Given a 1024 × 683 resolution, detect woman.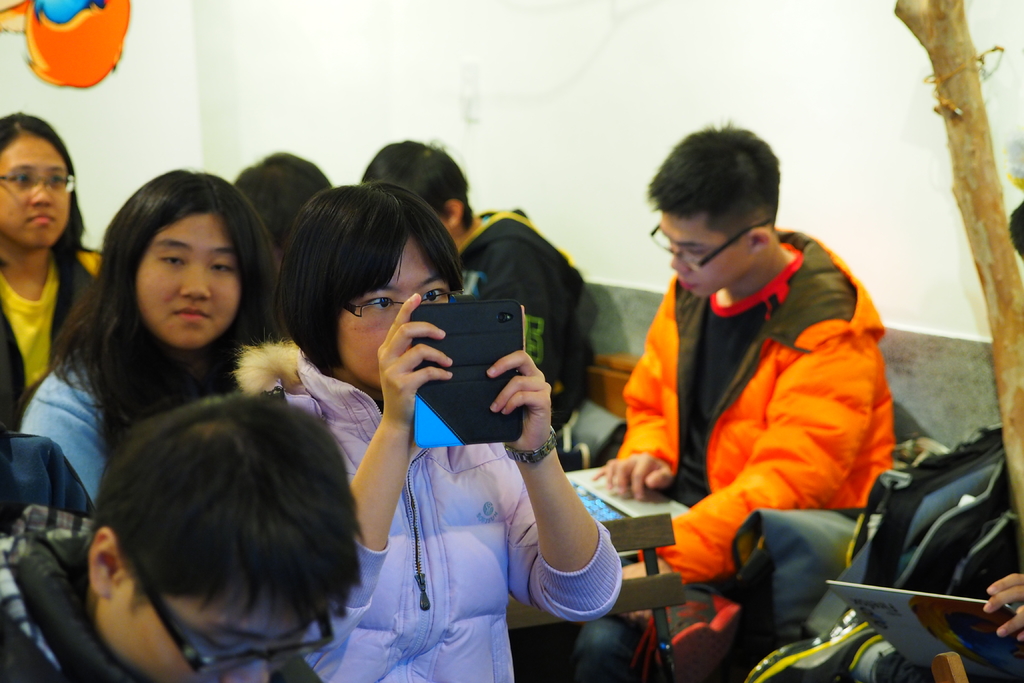
26, 166, 300, 537.
